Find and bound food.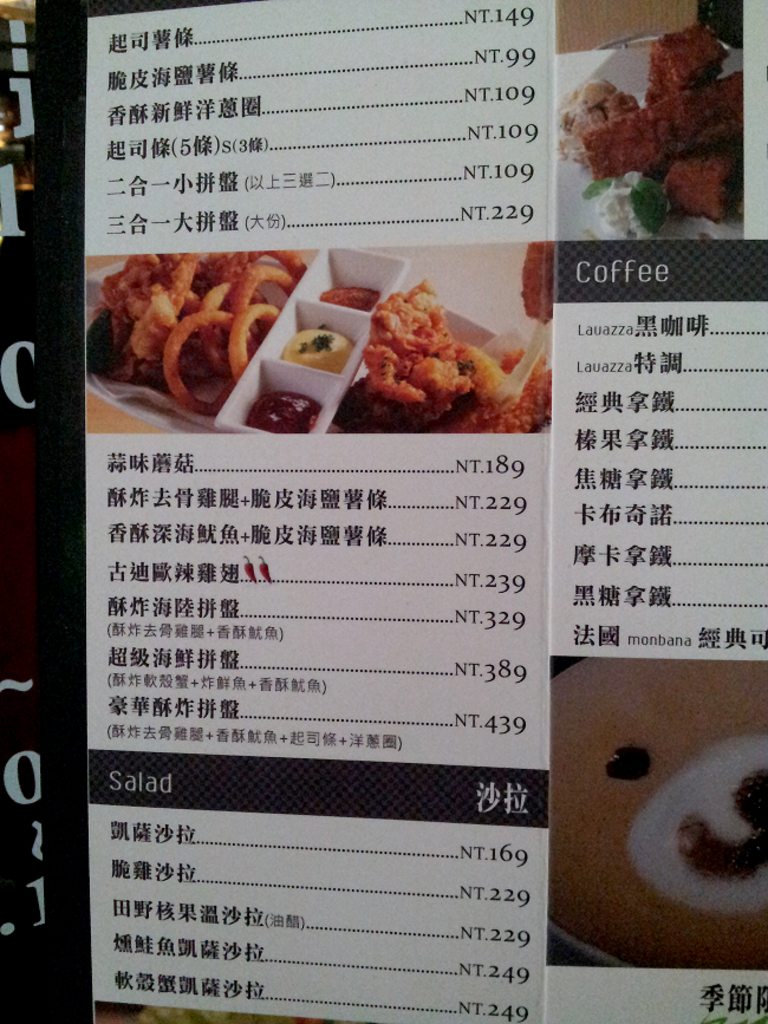
Bound: <bbox>242, 390, 326, 436</bbox>.
